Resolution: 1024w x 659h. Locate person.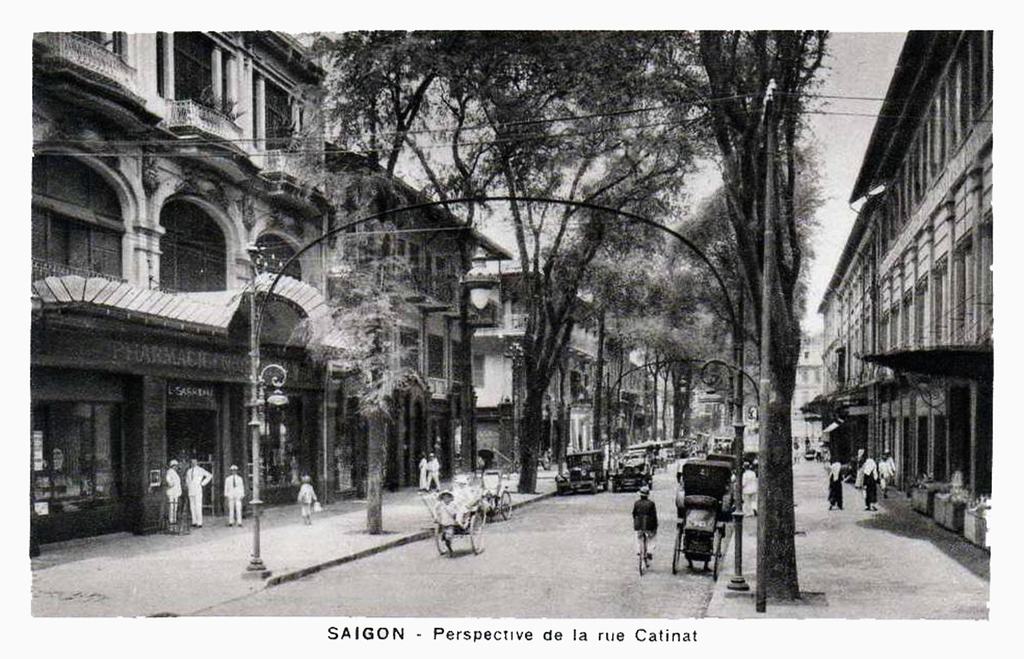
region(433, 489, 456, 556).
